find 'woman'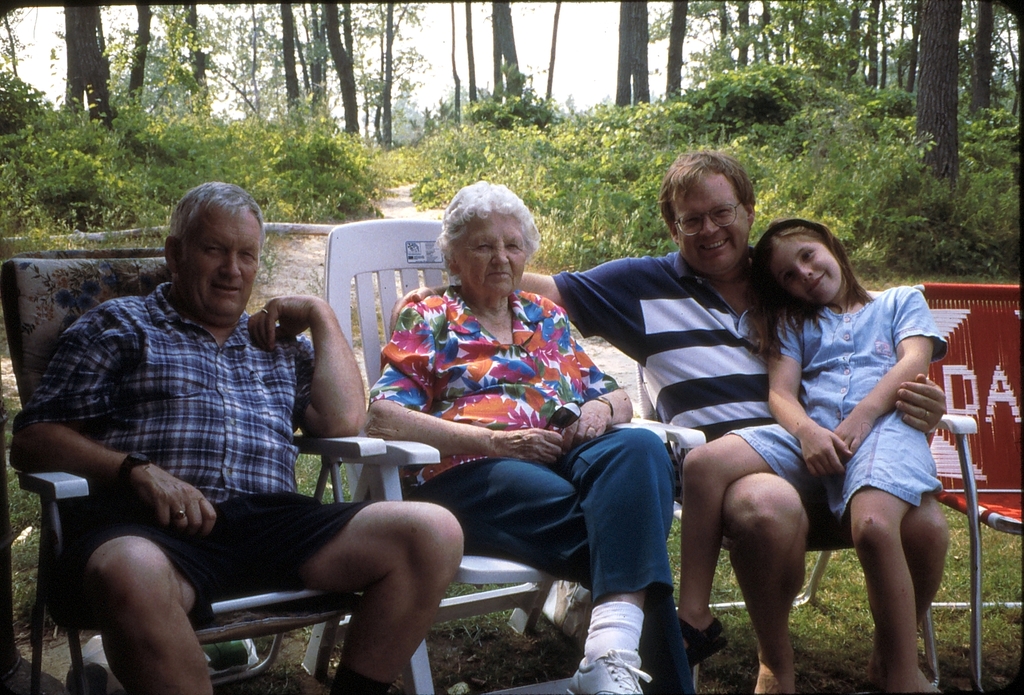
[367, 181, 602, 640]
